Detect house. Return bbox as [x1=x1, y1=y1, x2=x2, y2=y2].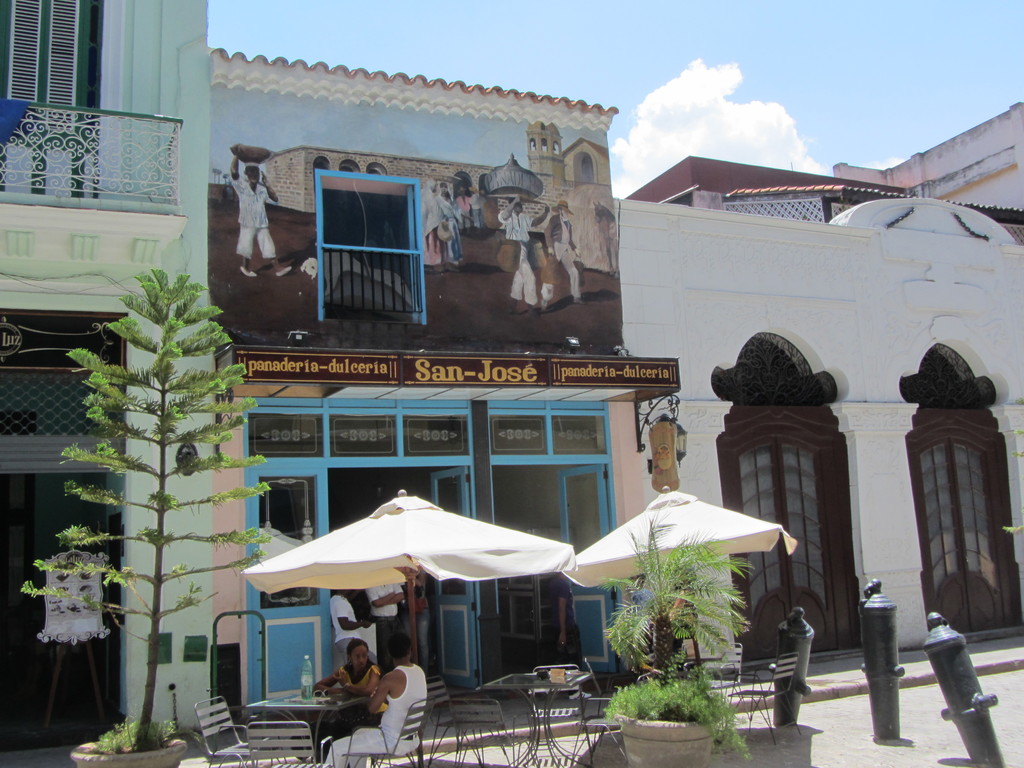
[x1=0, y1=0, x2=218, y2=740].
